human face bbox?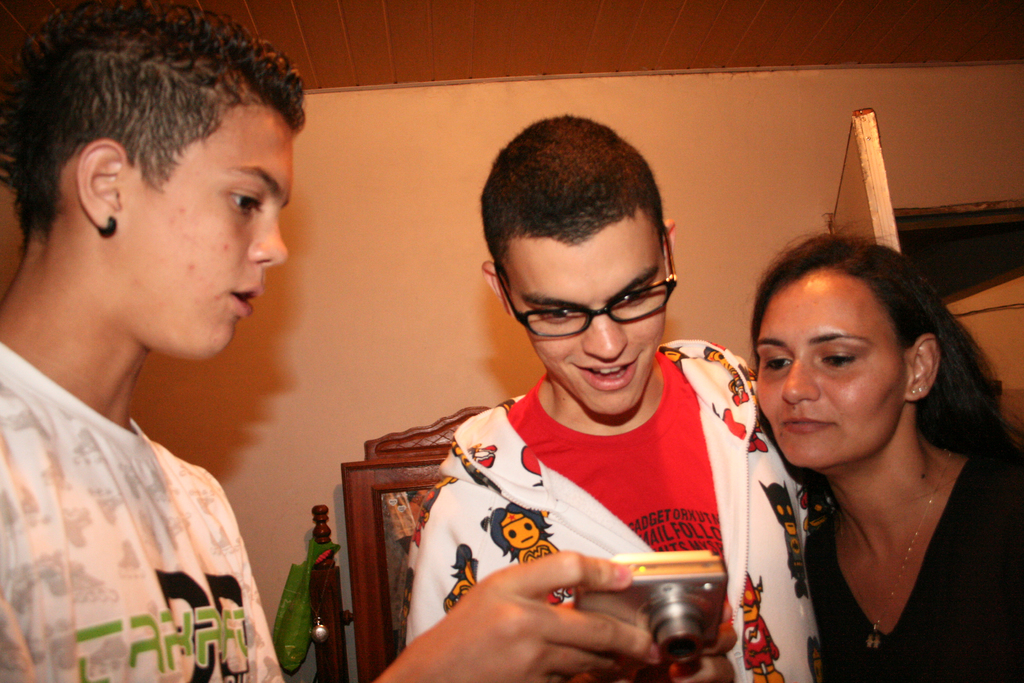
493 199 669 415
